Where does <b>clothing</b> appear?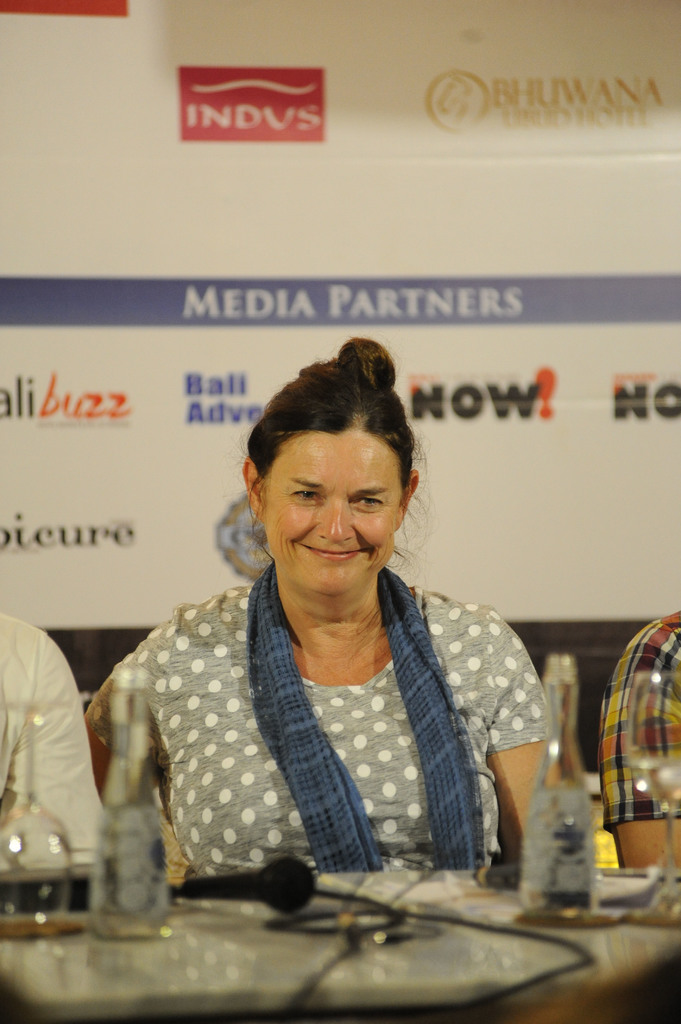
Appears at BBox(598, 583, 680, 823).
